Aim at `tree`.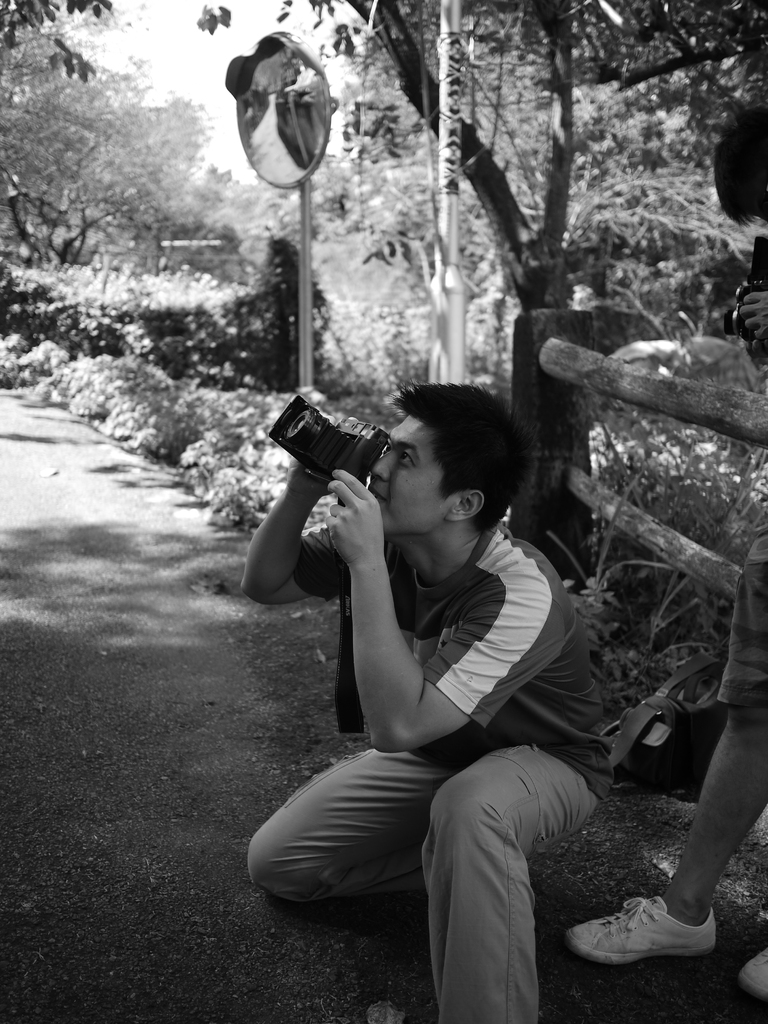
Aimed at [left=0, top=0, right=150, bottom=291].
